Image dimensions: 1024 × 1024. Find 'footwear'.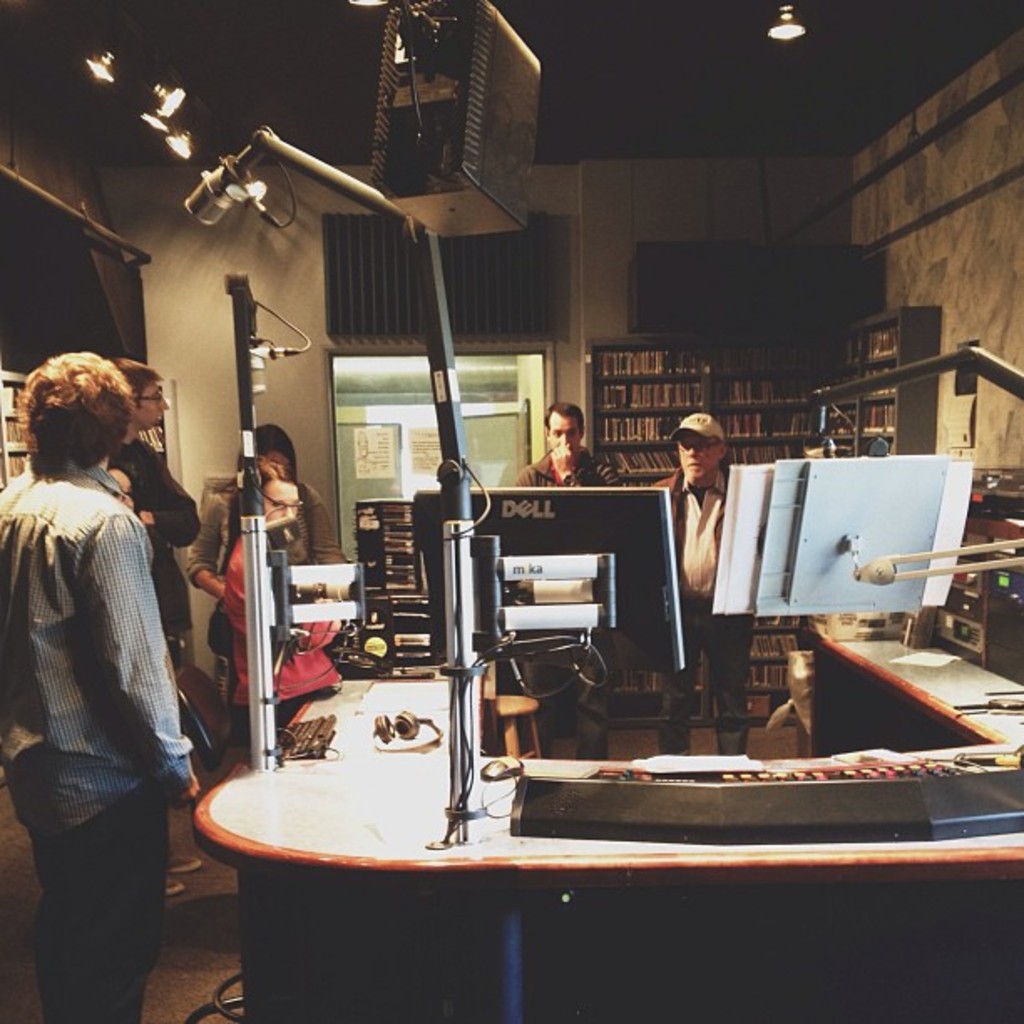
(169,872,182,893).
